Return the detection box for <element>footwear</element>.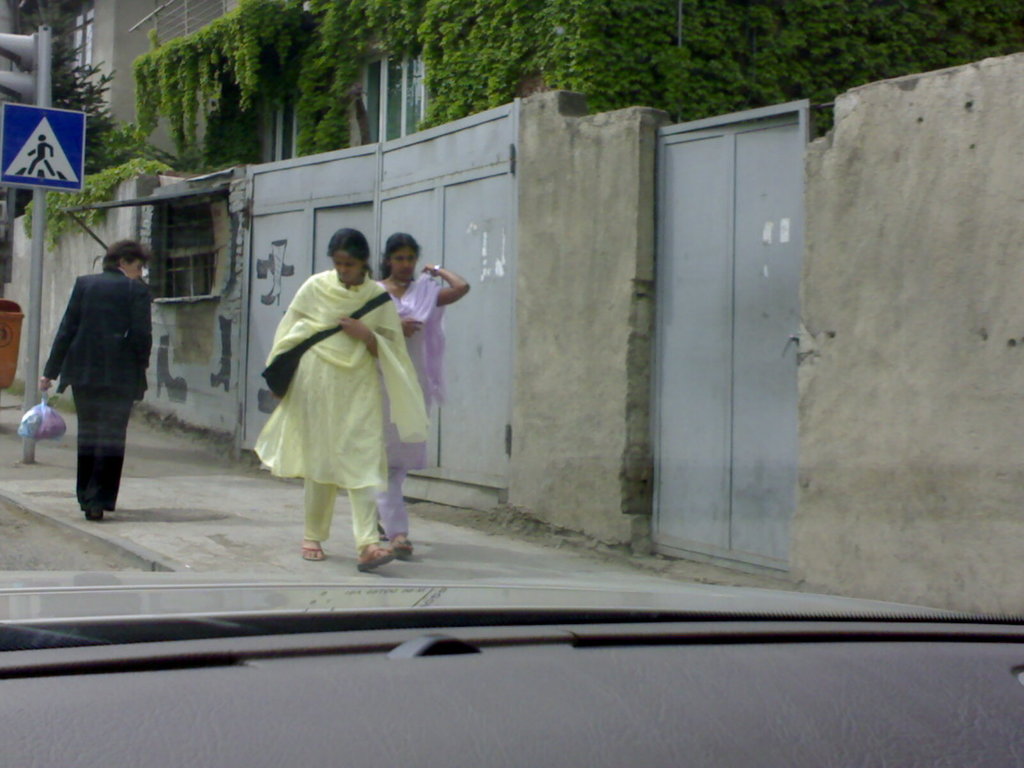
bbox(355, 547, 395, 569).
